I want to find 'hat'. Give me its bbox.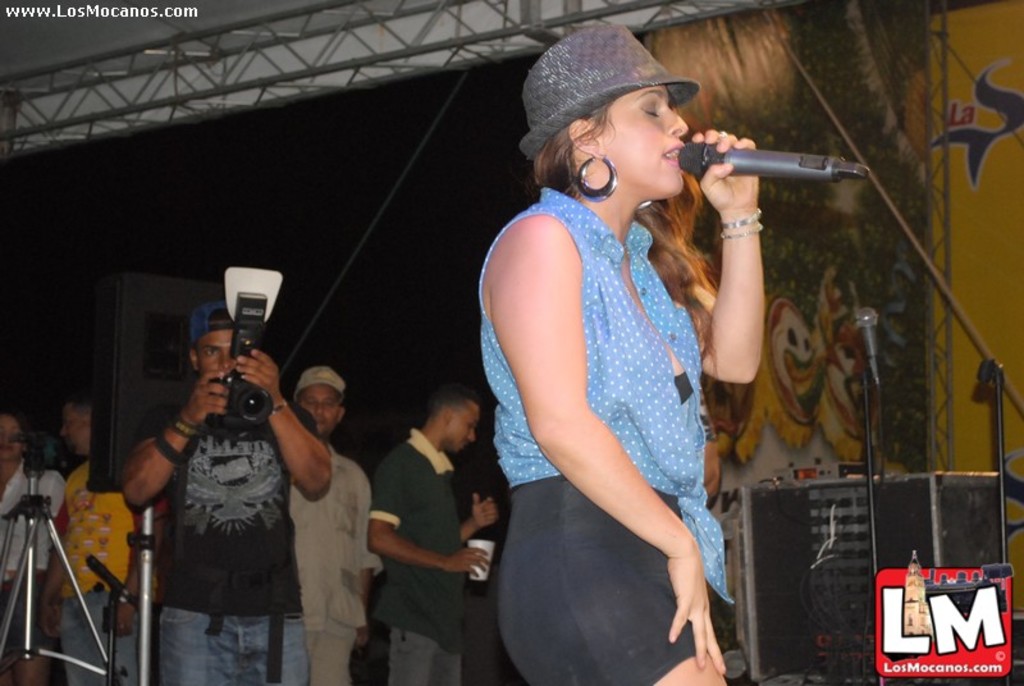
box=[520, 19, 701, 157].
